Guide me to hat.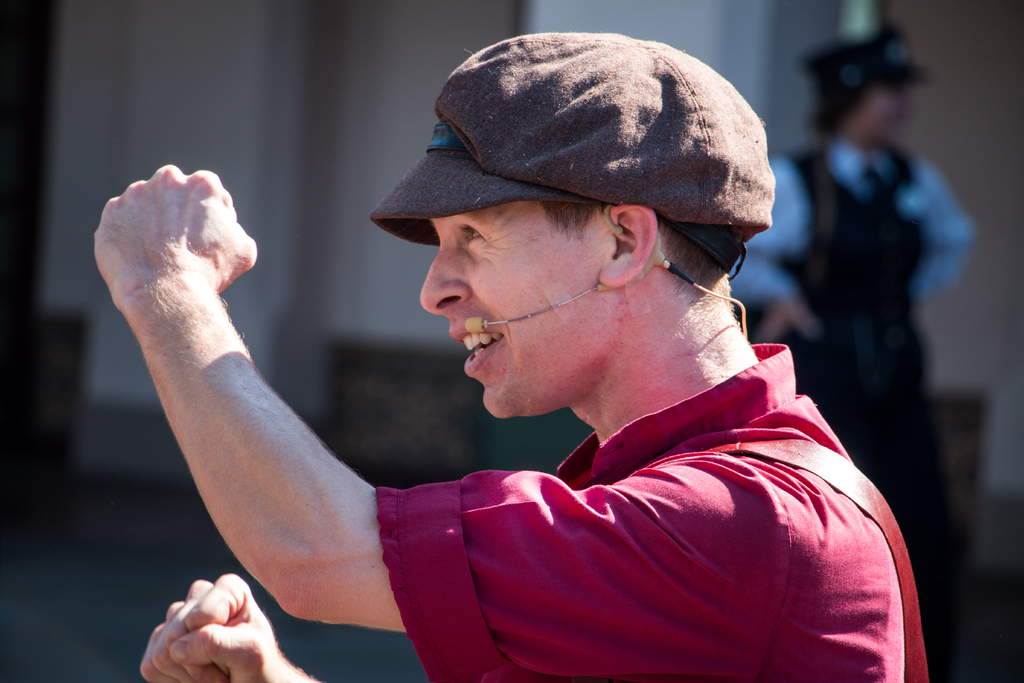
Guidance: detection(794, 25, 930, 104).
